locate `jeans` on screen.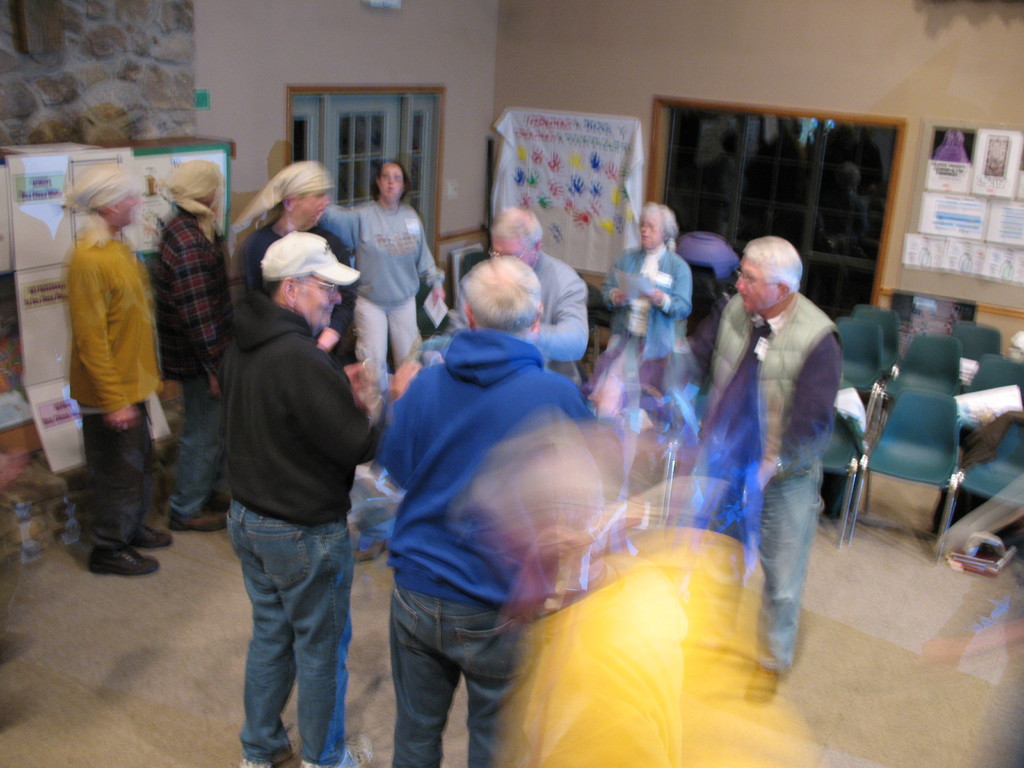
On screen at (left=226, top=502, right=356, bottom=767).
